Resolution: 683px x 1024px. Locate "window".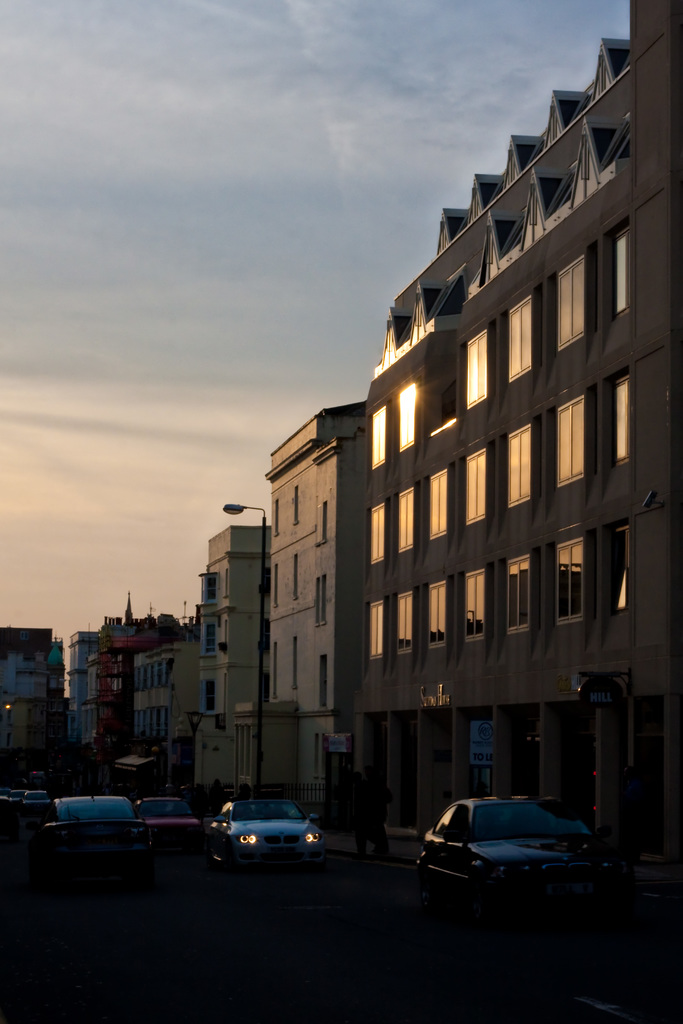
[left=551, top=543, right=579, bottom=622].
